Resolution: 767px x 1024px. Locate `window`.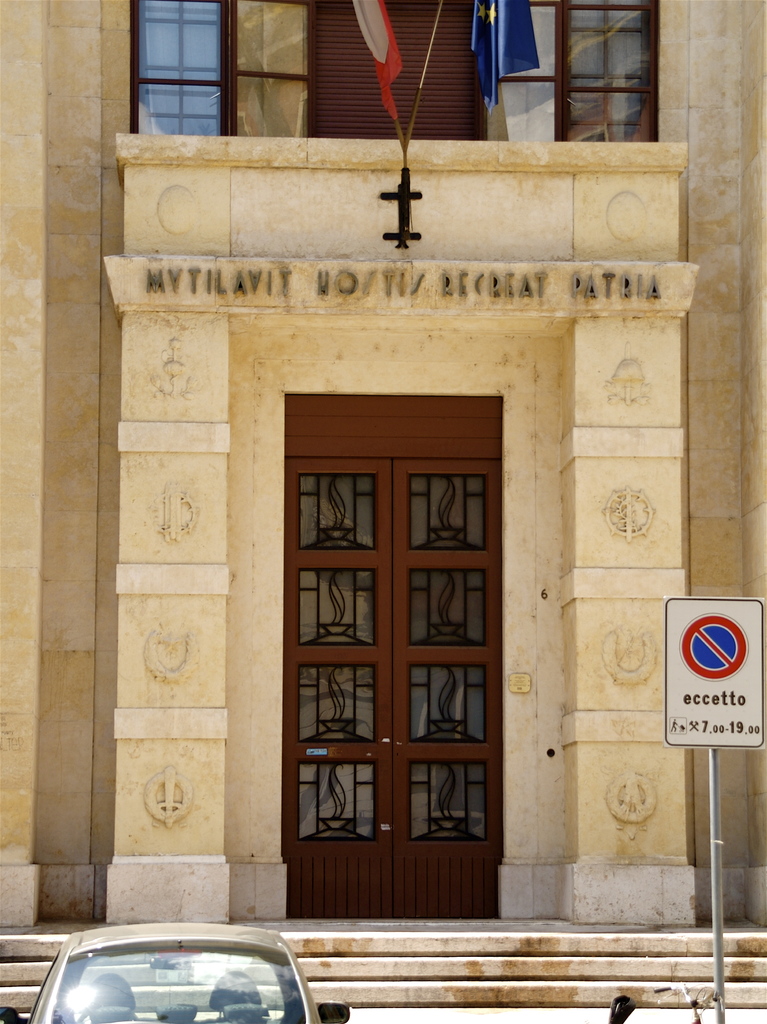
crop(551, 3, 663, 143).
